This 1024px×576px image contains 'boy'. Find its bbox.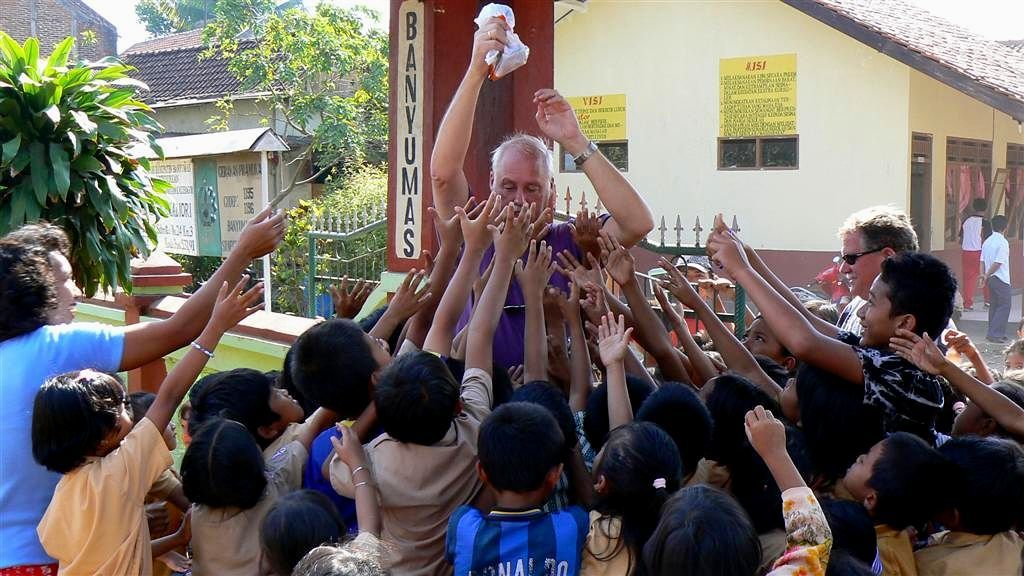
<region>36, 271, 269, 575</region>.
